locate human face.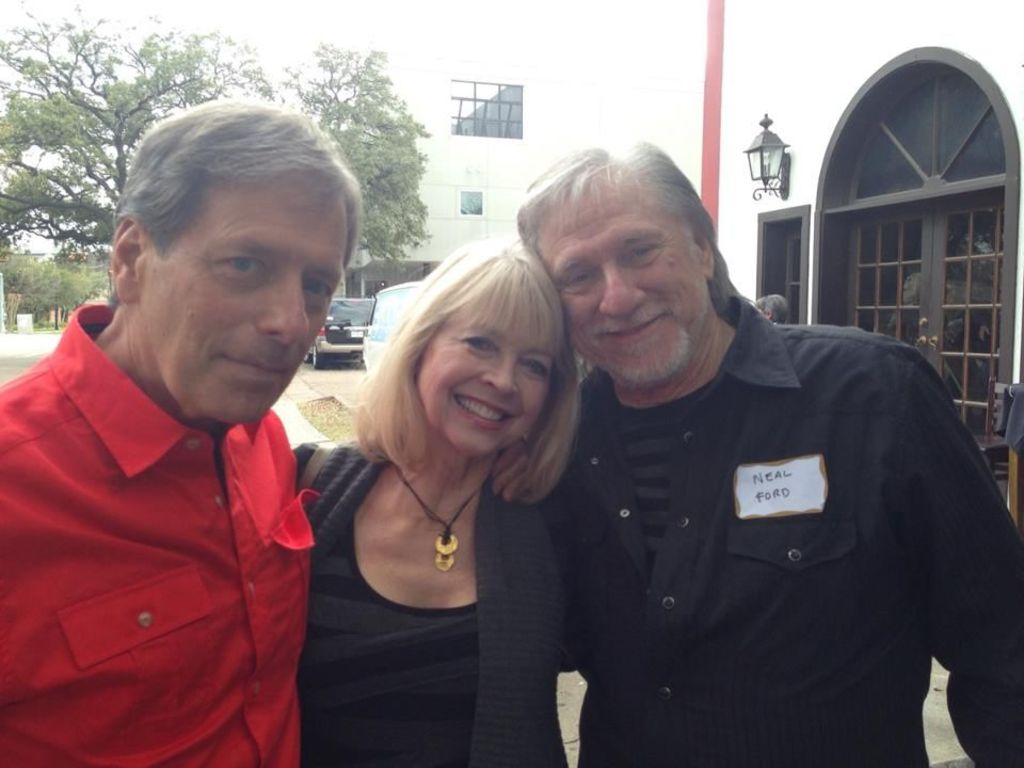
Bounding box: (135, 180, 350, 421).
